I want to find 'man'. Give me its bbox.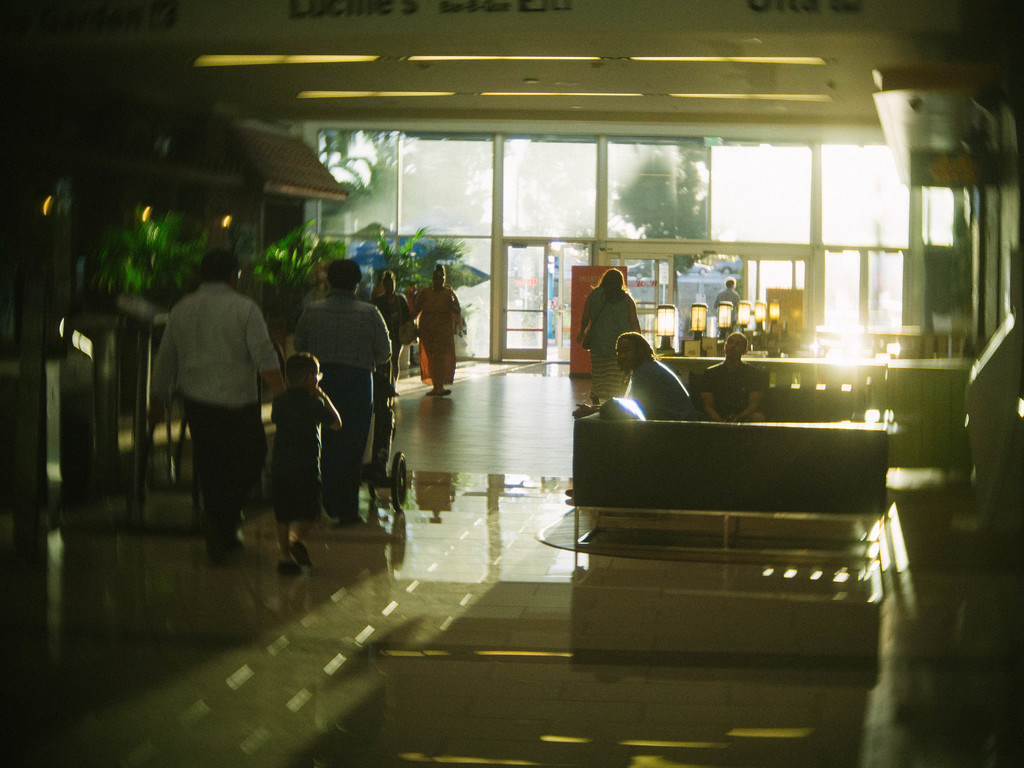
rect(298, 246, 396, 519).
